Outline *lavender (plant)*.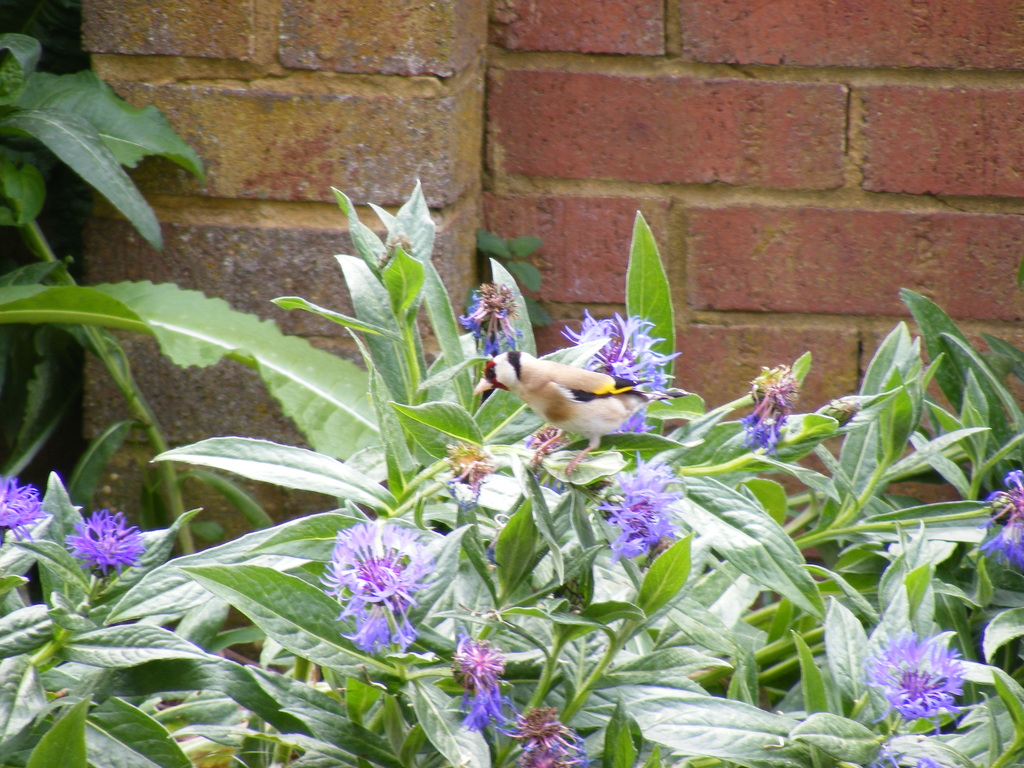
Outline: box(450, 261, 532, 372).
